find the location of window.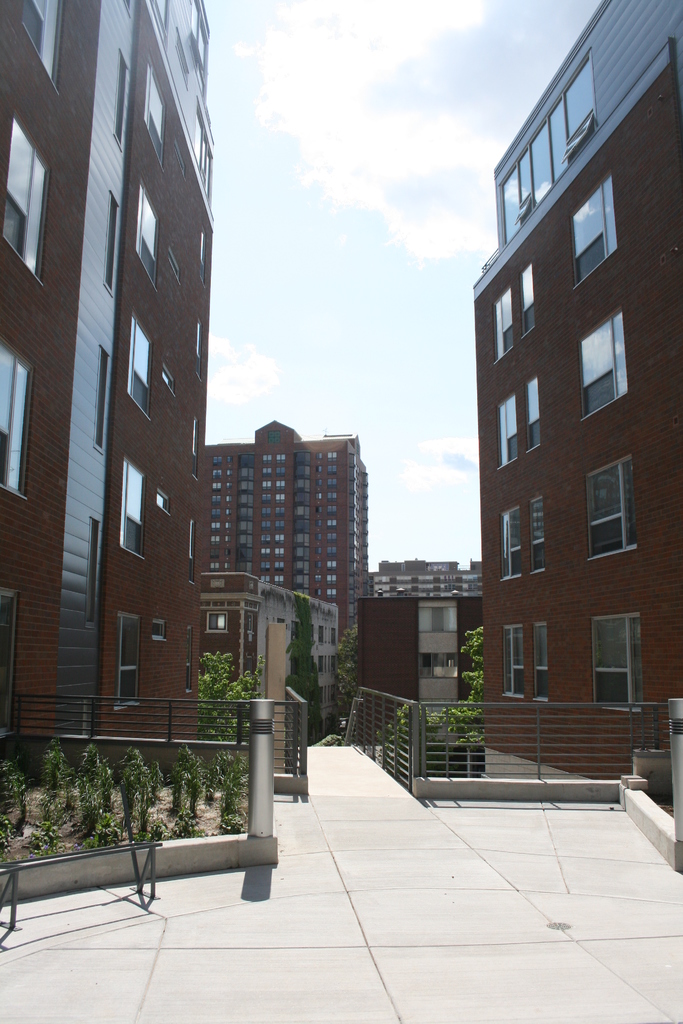
Location: x1=291 y1=621 x2=299 y2=639.
